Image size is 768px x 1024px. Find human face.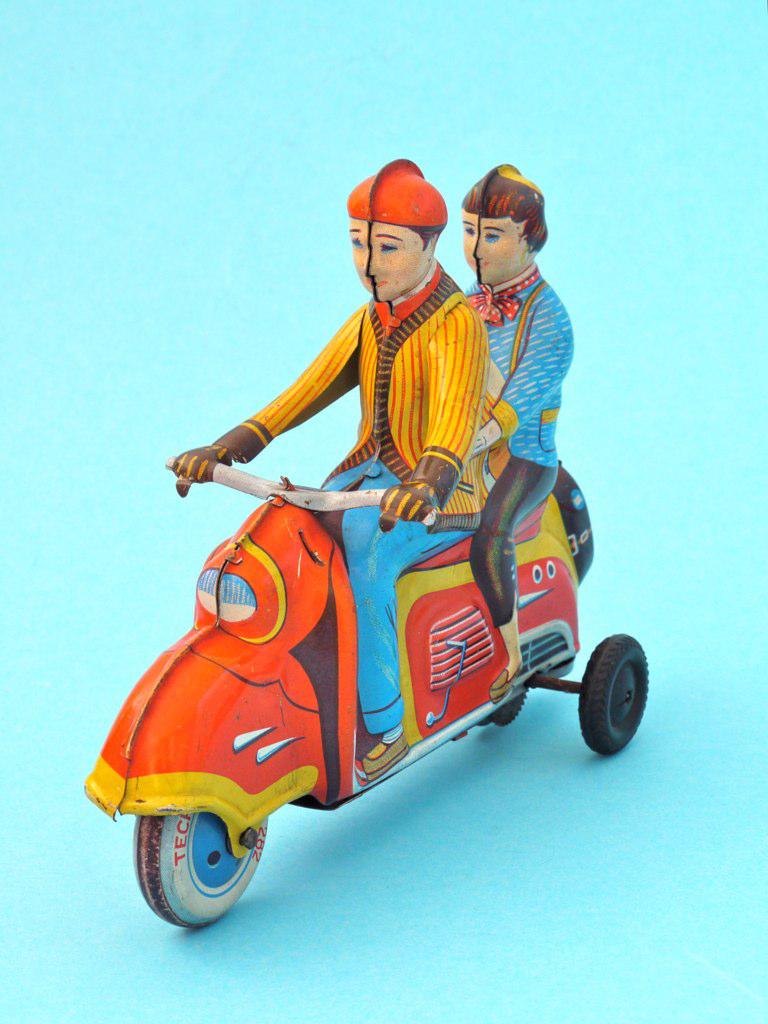
467,212,526,278.
